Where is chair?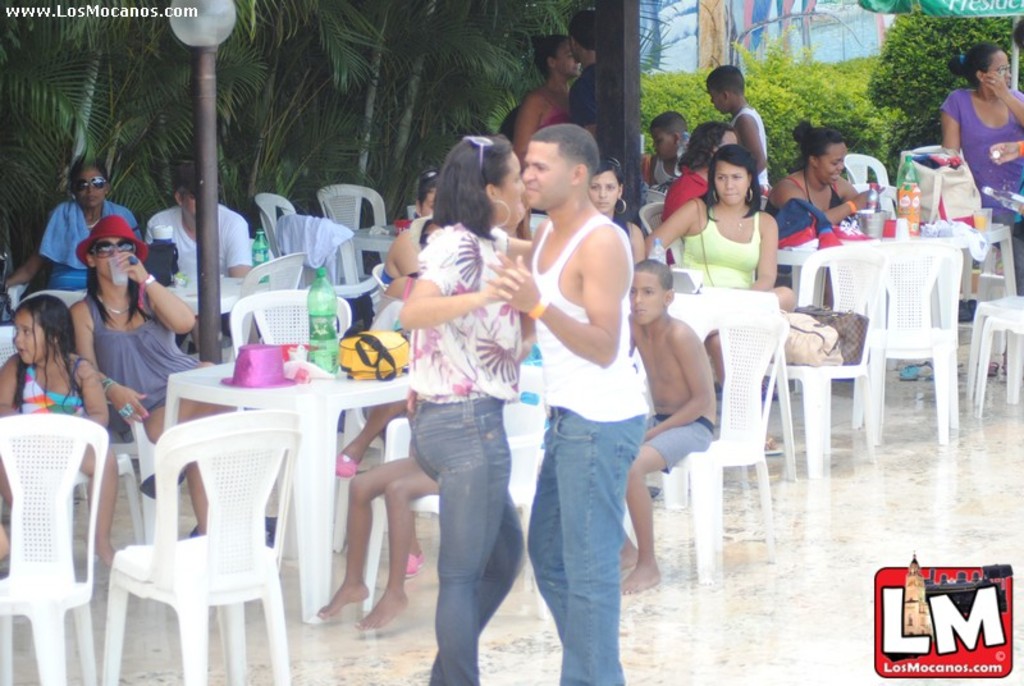
259,187,301,243.
